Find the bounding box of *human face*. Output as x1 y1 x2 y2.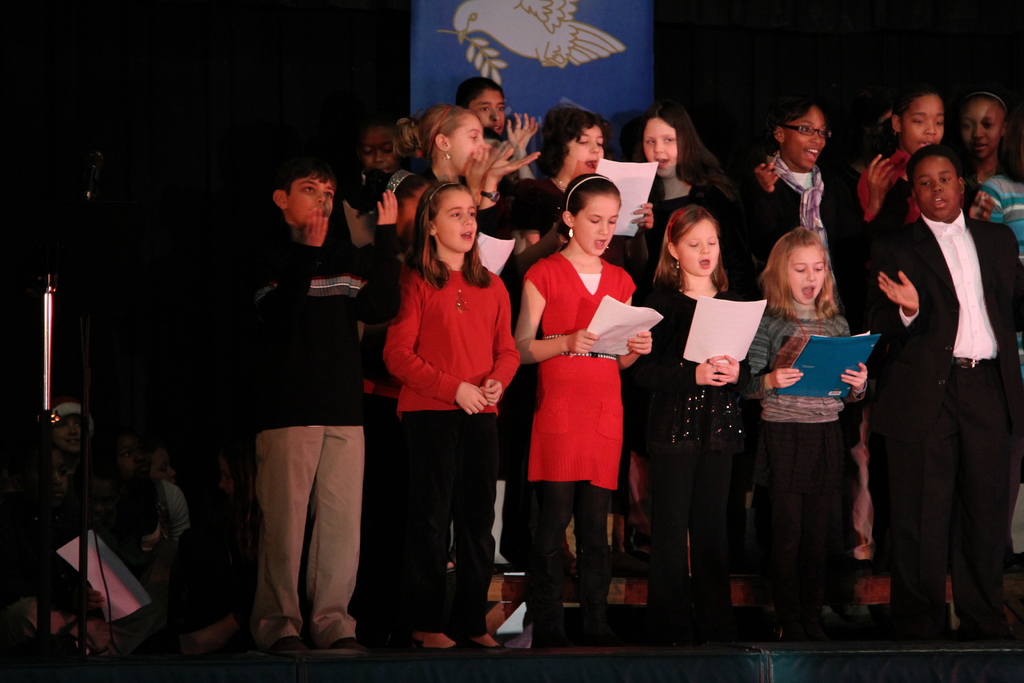
678 219 719 274.
